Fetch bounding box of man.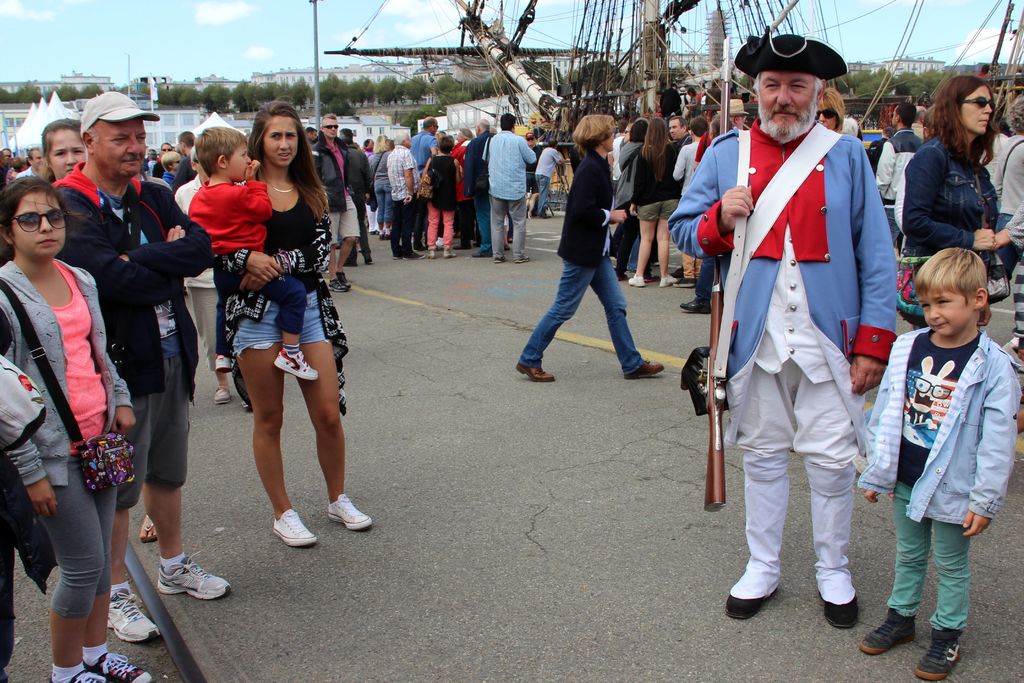
Bbox: {"x1": 307, "y1": 106, "x2": 369, "y2": 295}.
